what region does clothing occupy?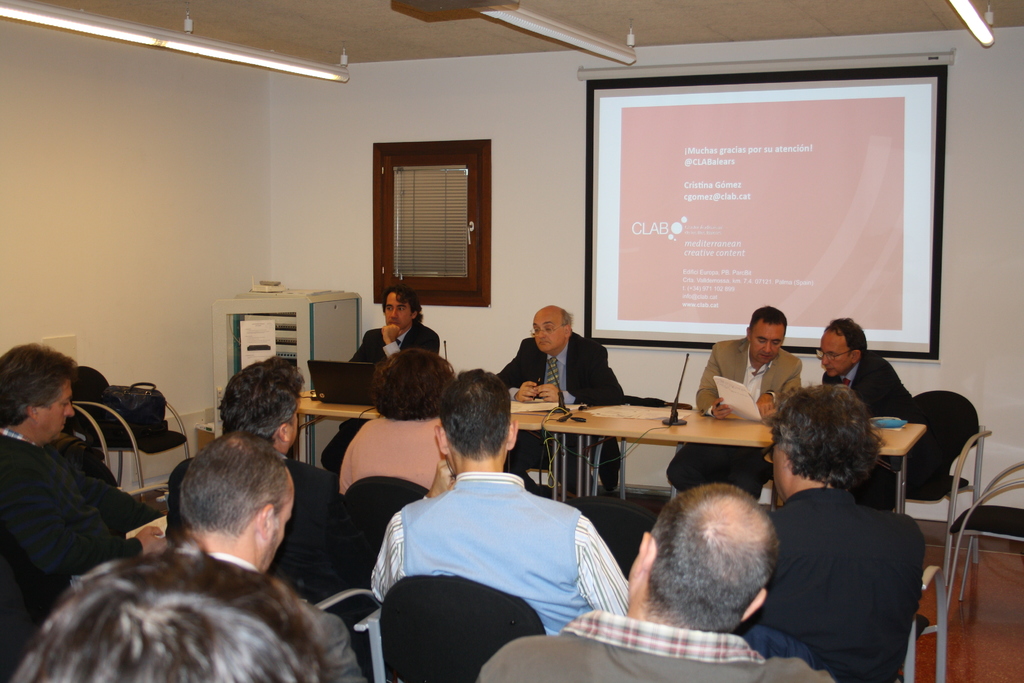
Rect(0, 433, 164, 677).
